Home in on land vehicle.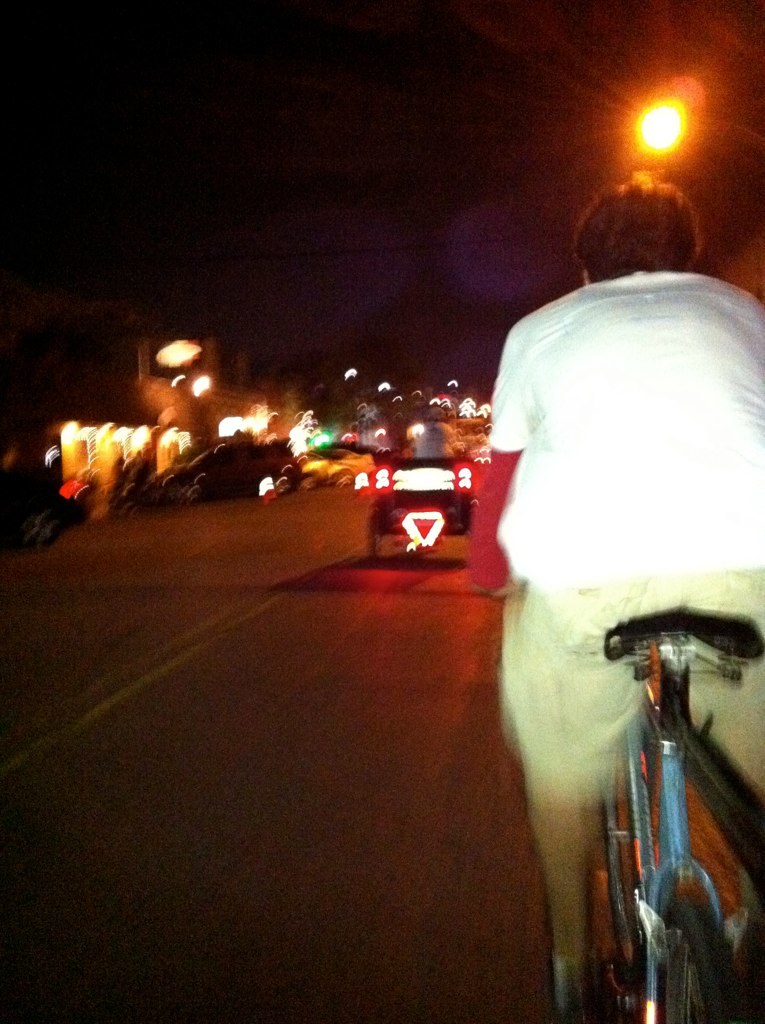
Homed in at select_region(372, 466, 478, 563).
